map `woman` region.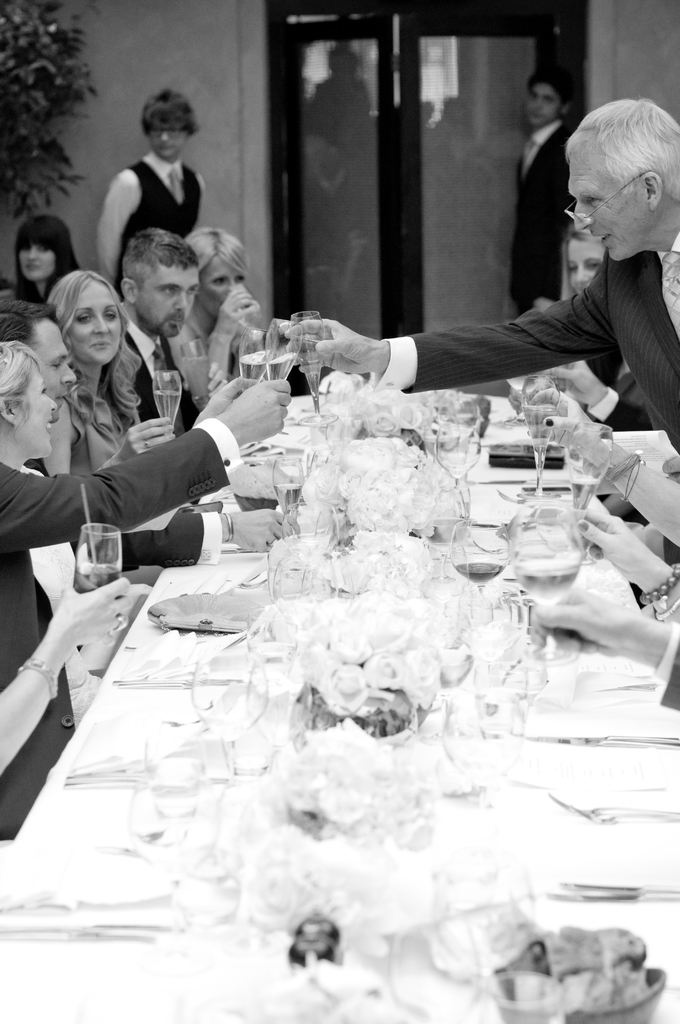
Mapped to (515, 213, 645, 379).
